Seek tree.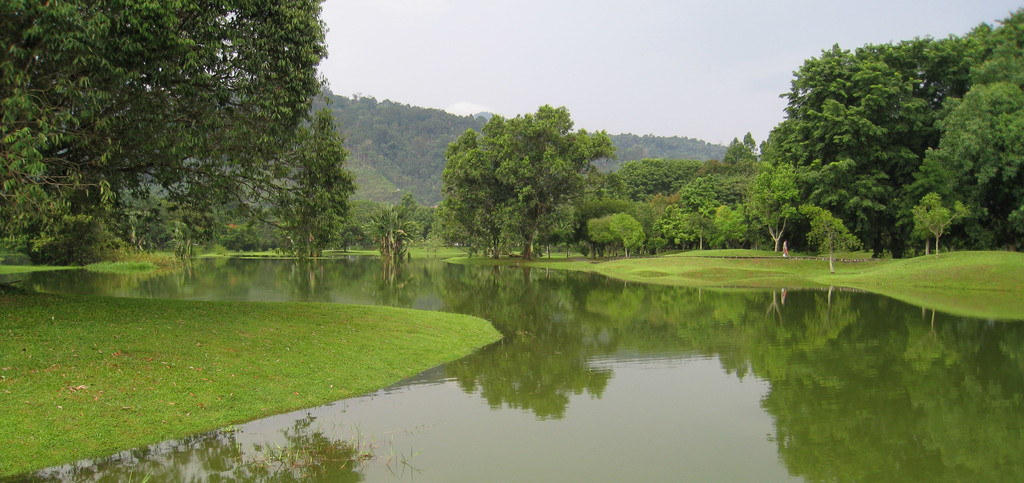
(left=913, top=76, right=1023, bottom=247).
